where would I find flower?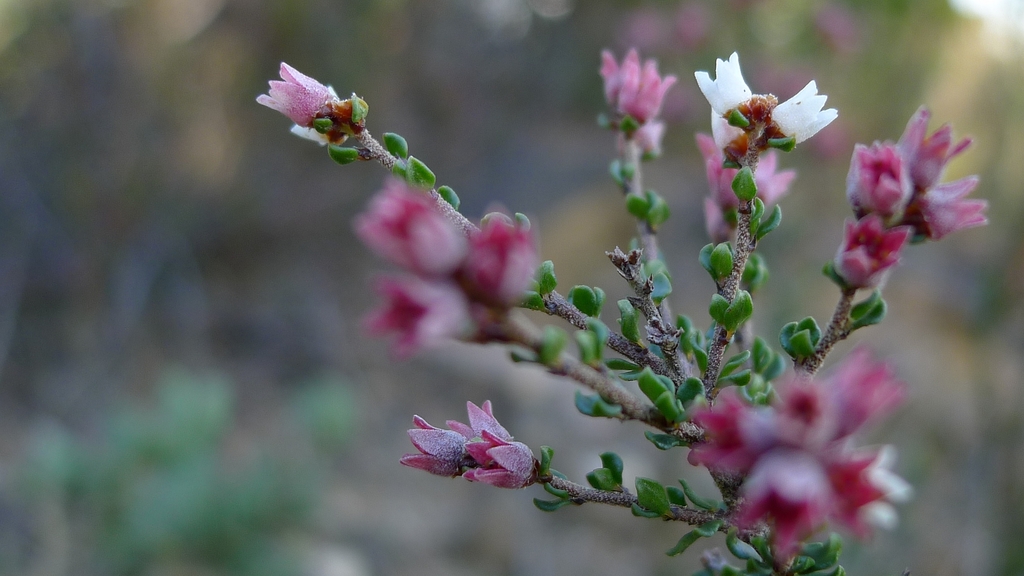
At {"x1": 593, "y1": 42, "x2": 665, "y2": 118}.
